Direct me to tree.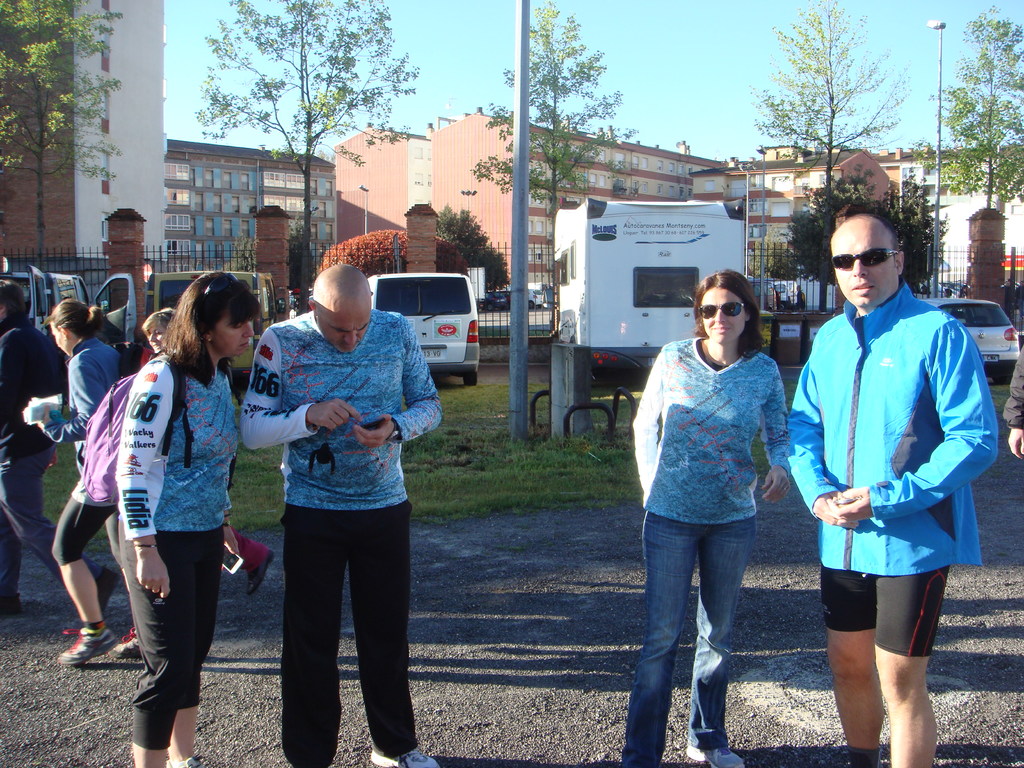
Direction: <region>932, 0, 1023, 208</region>.
